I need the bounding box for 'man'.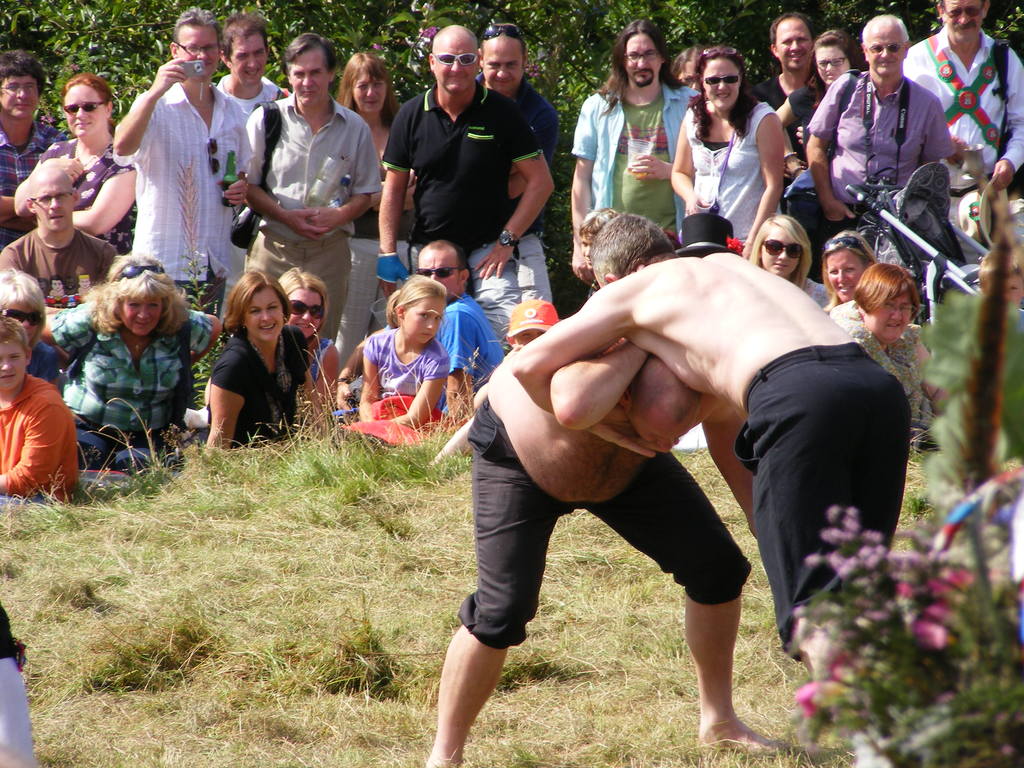
Here it is: select_region(508, 211, 911, 682).
